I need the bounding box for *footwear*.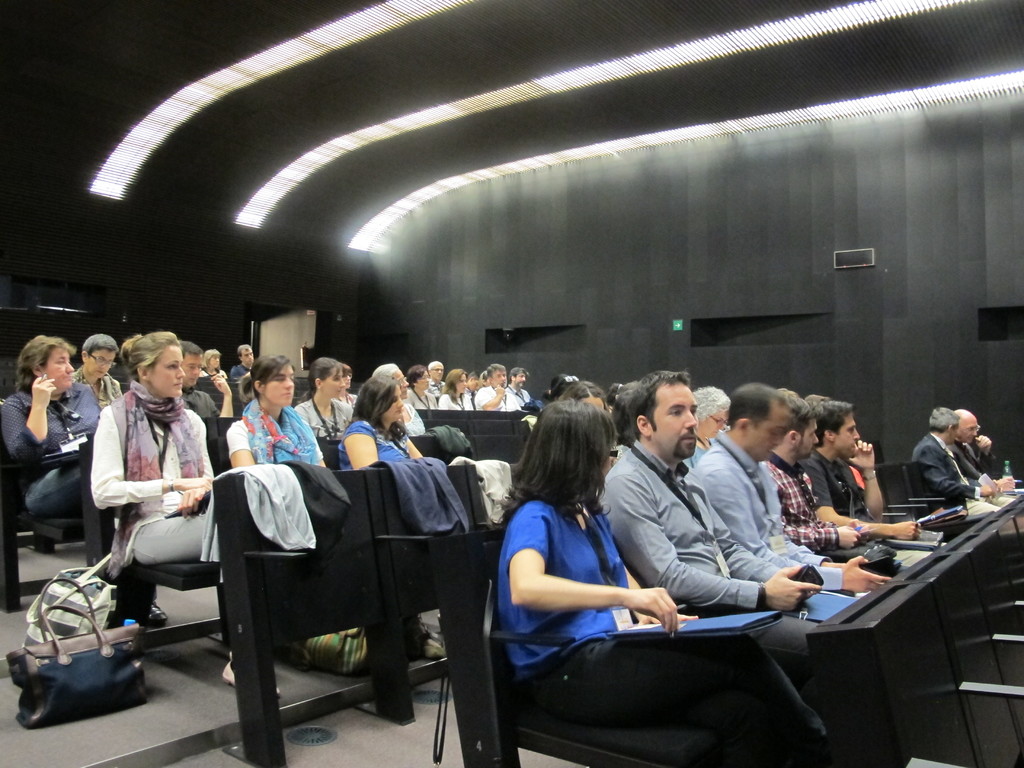
Here it is: x1=149 y1=600 x2=168 y2=629.
